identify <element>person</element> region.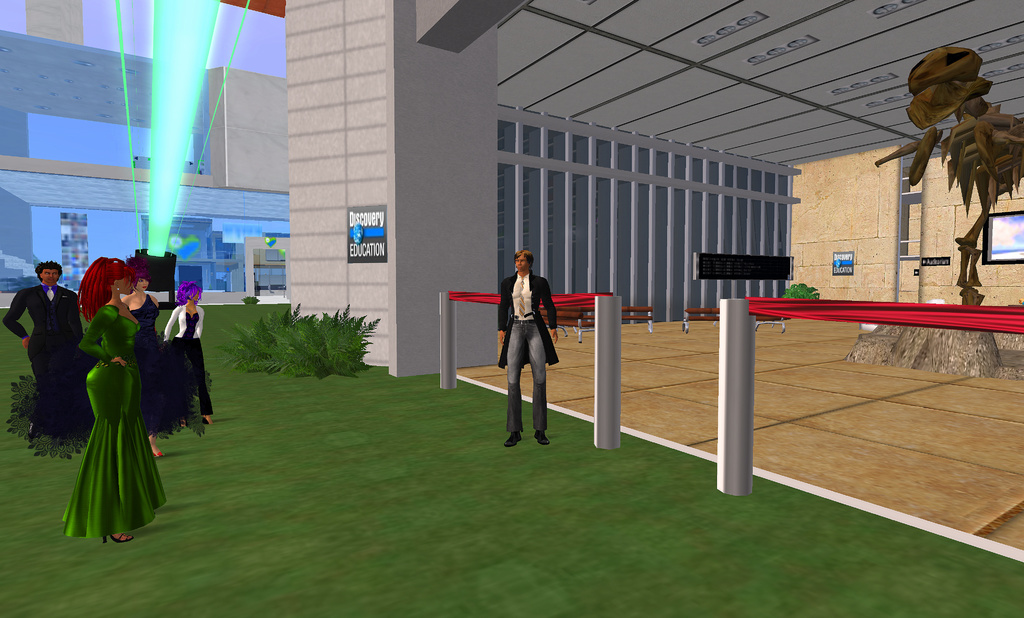
Region: rect(164, 276, 214, 423).
